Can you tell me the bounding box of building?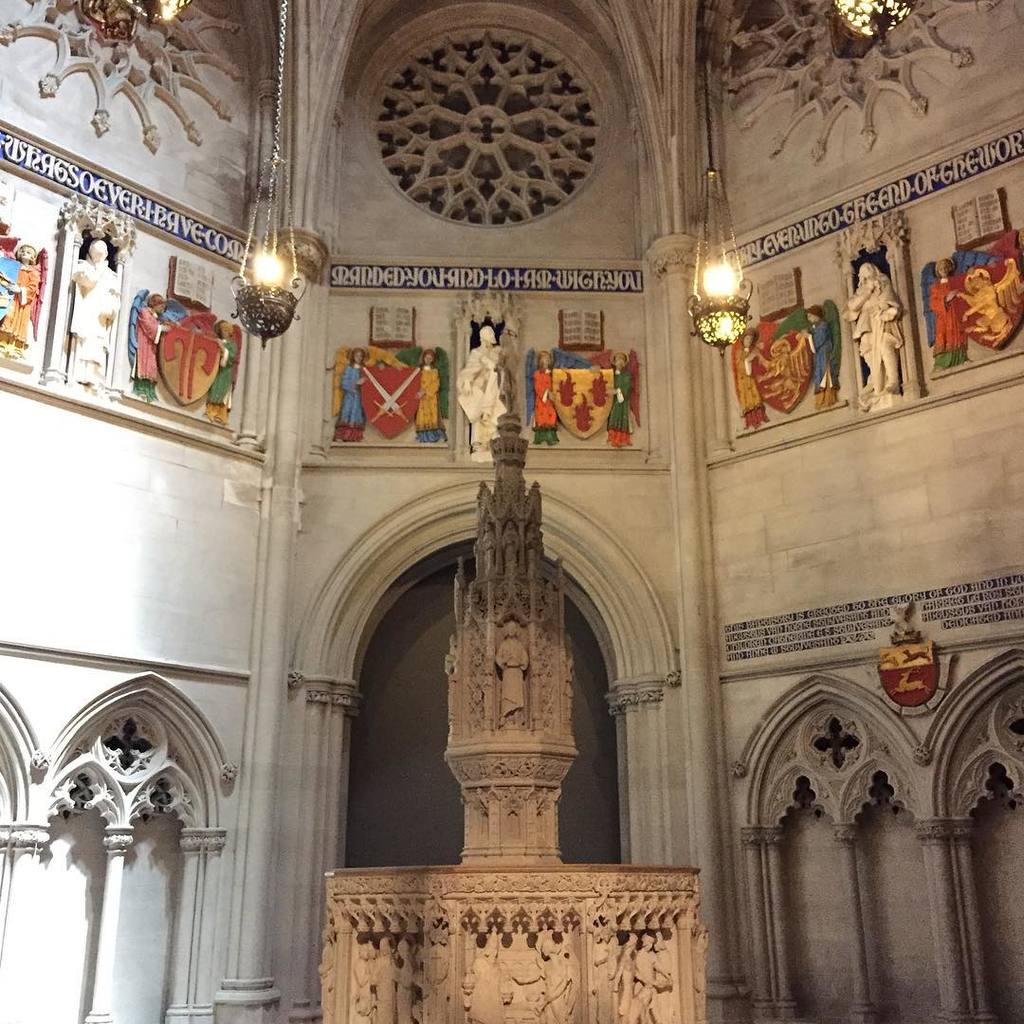
pyautogui.locateOnScreen(0, 0, 1023, 1023).
